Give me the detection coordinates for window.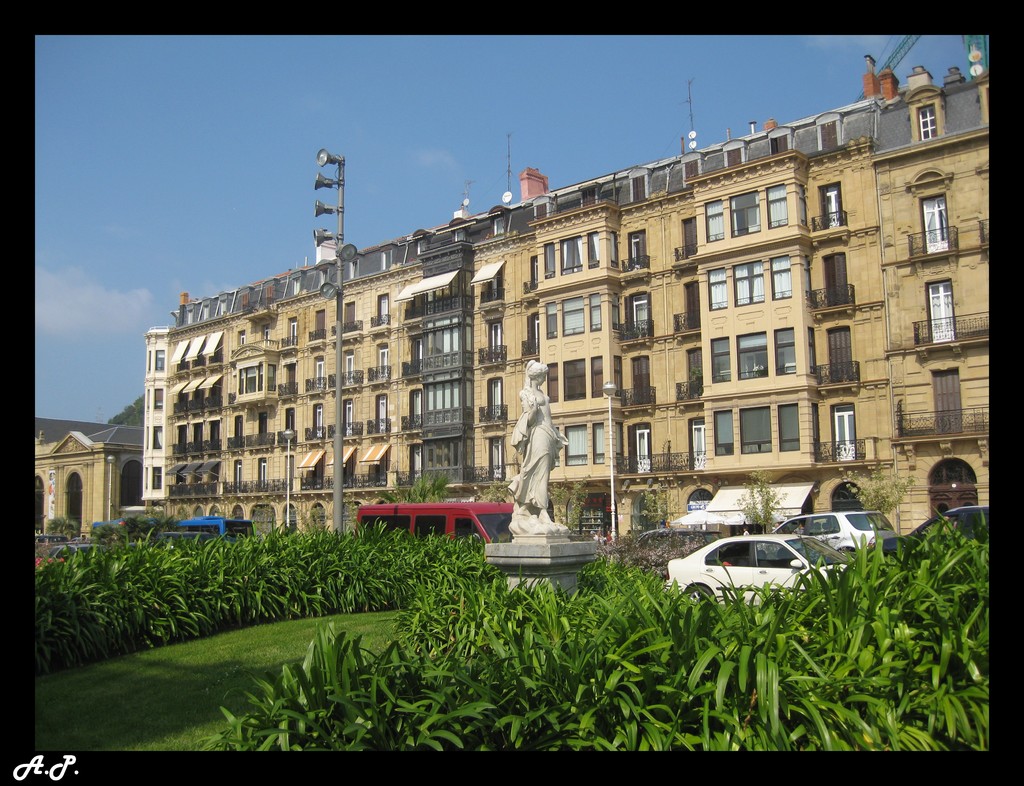
locate(188, 306, 200, 325).
